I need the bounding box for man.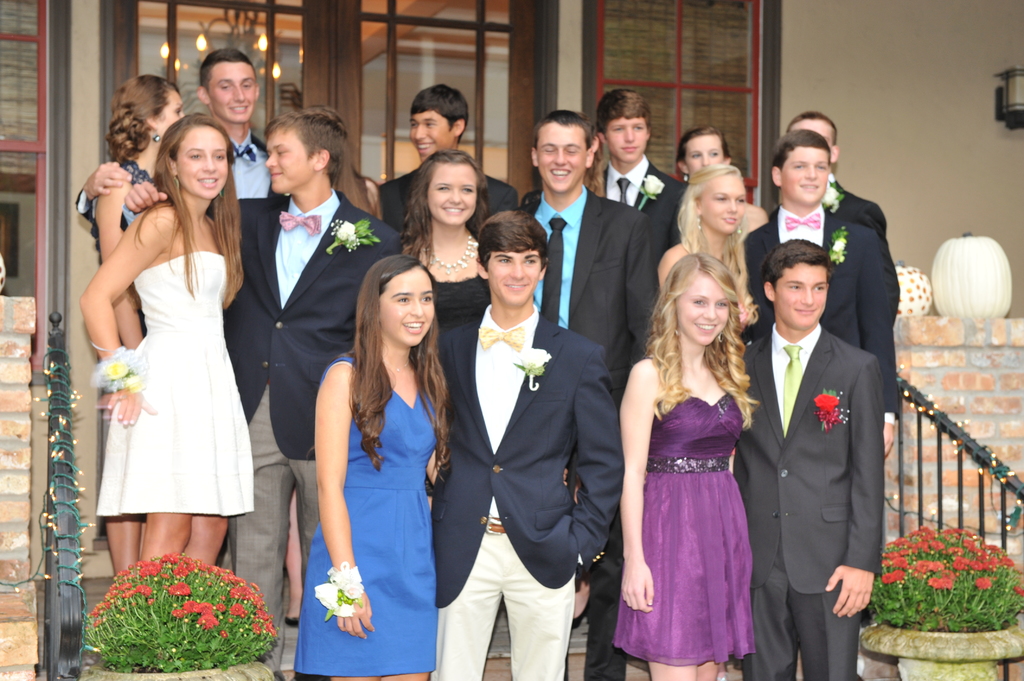
Here it is: [781,111,888,237].
